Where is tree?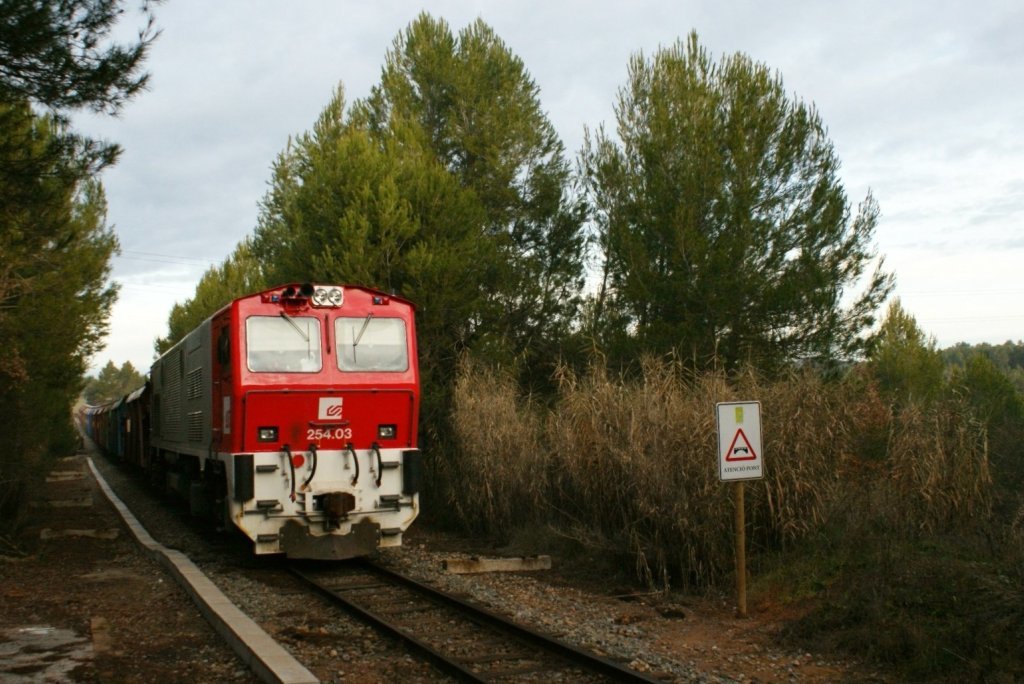
426 19 561 360.
